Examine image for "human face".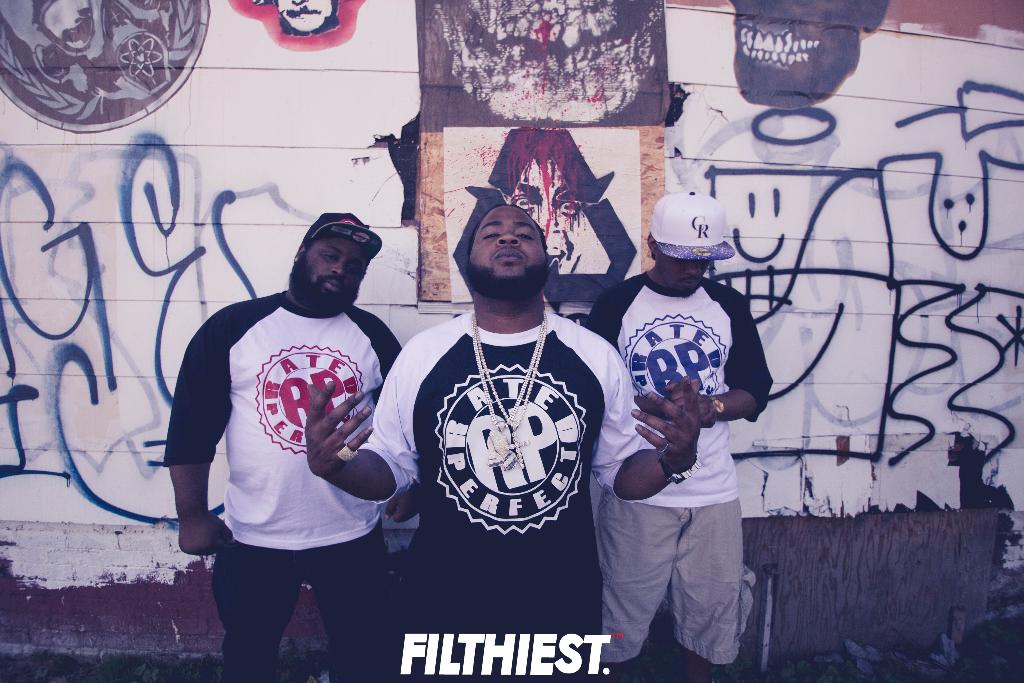
Examination result: [655, 248, 710, 292].
